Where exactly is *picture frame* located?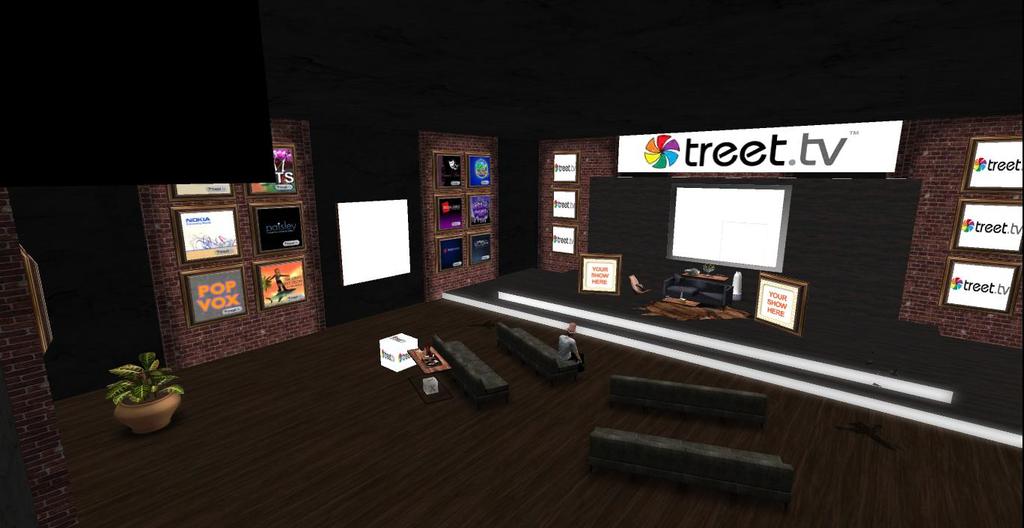
Its bounding box is [left=550, top=190, right=581, bottom=220].
